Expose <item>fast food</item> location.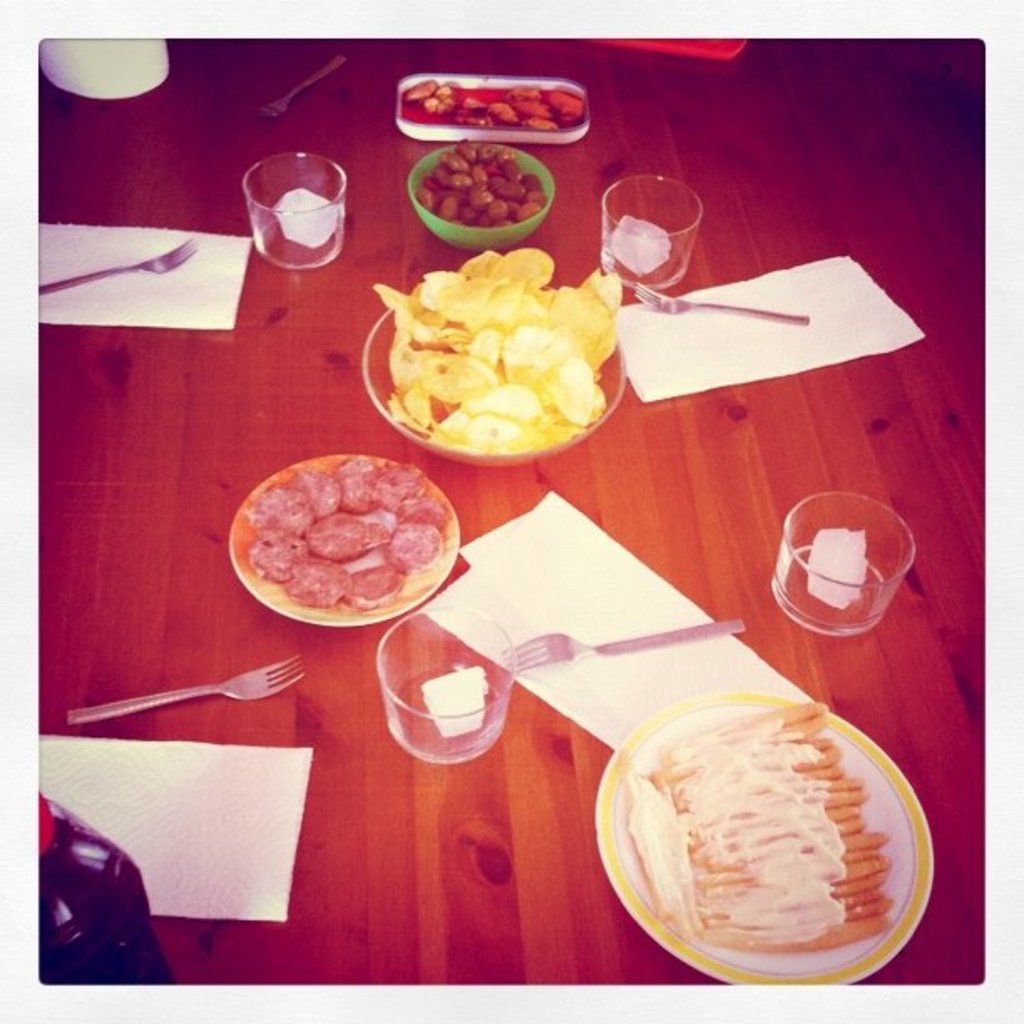
Exposed at <bbox>246, 462, 448, 612</bbox>.
